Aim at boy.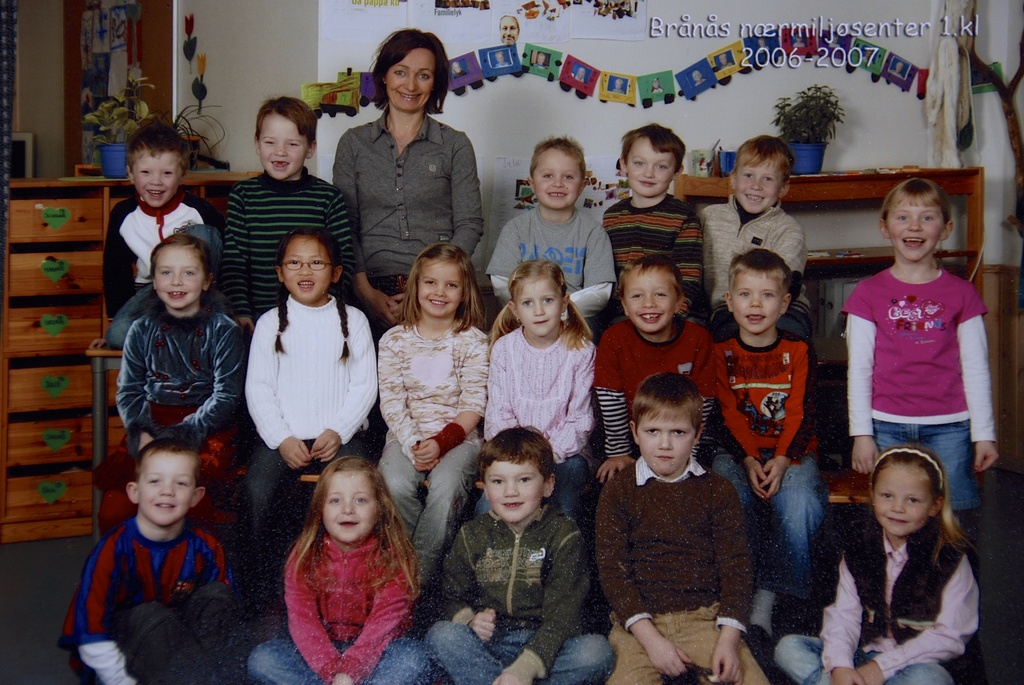
Aimed at l=227, t=93, r=356, b=335.
